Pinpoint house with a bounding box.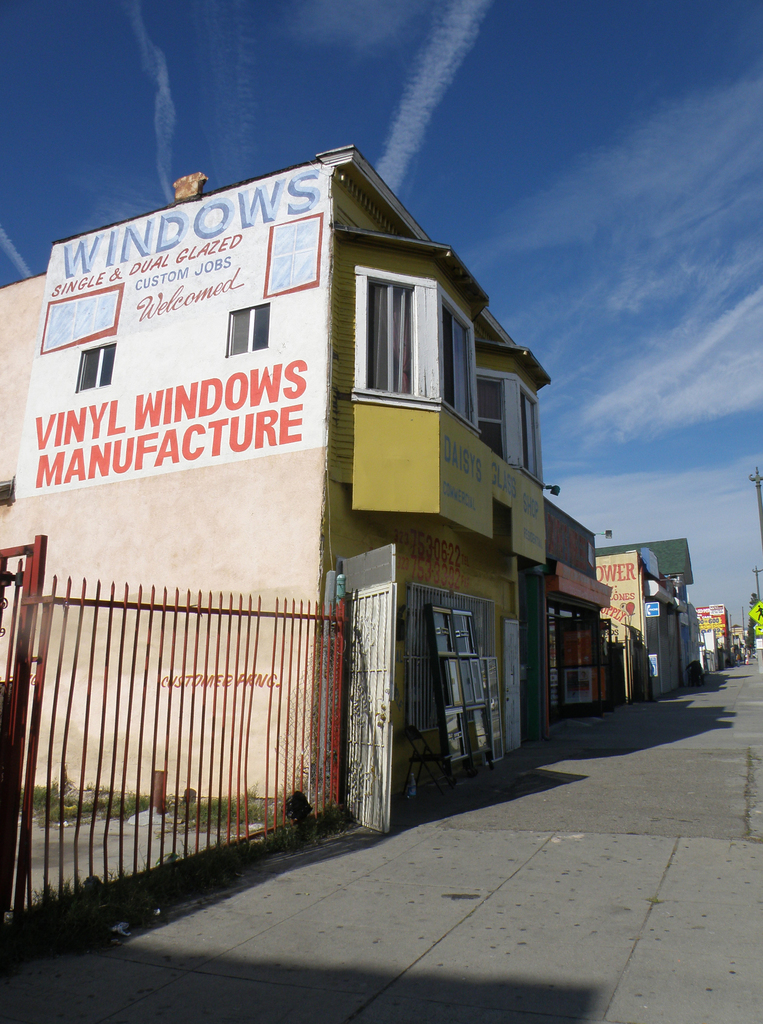
<bbox>570, 529, 721, 696</bbox>.
